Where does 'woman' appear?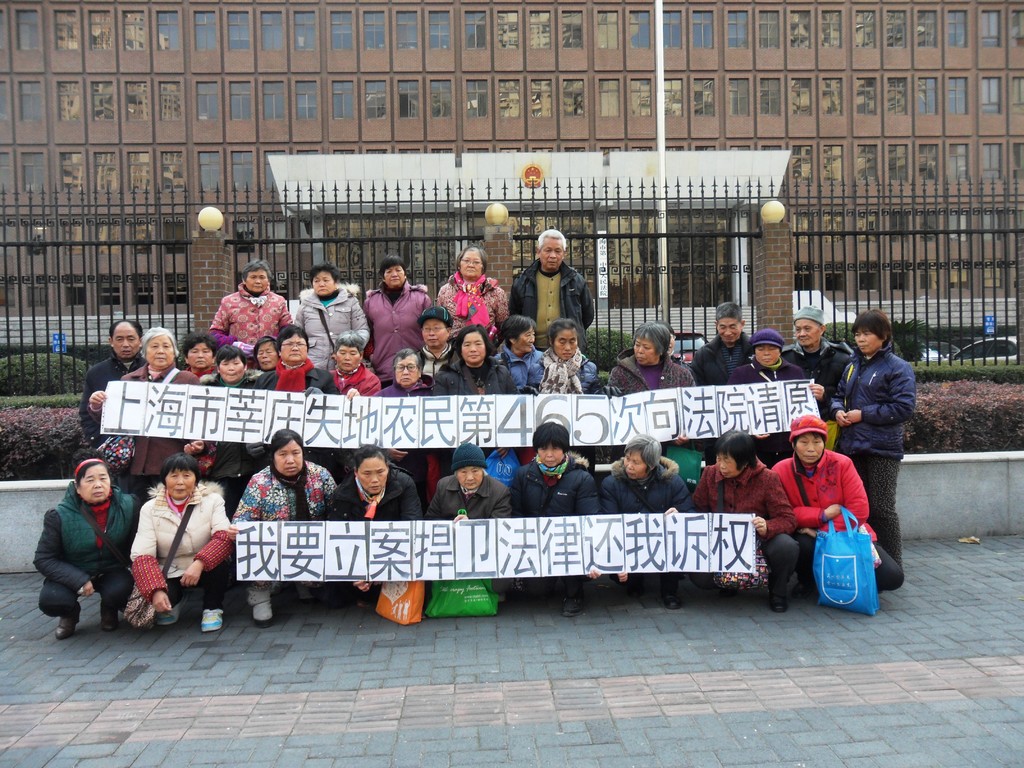
Appears at <box>84,328,198,497</box>.
